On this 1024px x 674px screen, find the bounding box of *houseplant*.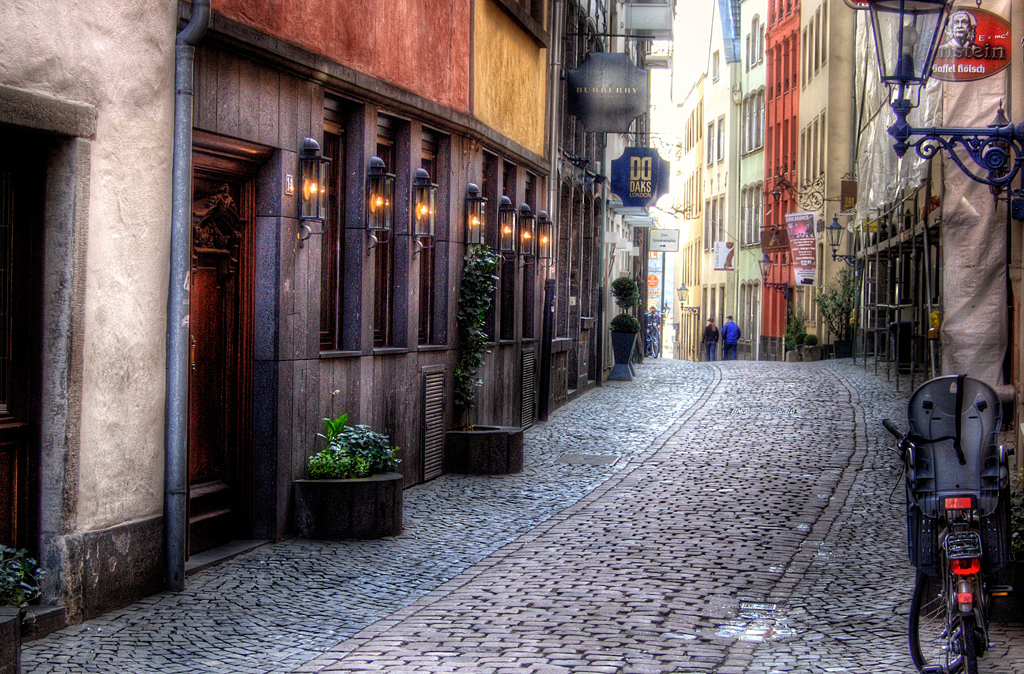
Bounding box: bbox=[283, 411, 409, 541].
